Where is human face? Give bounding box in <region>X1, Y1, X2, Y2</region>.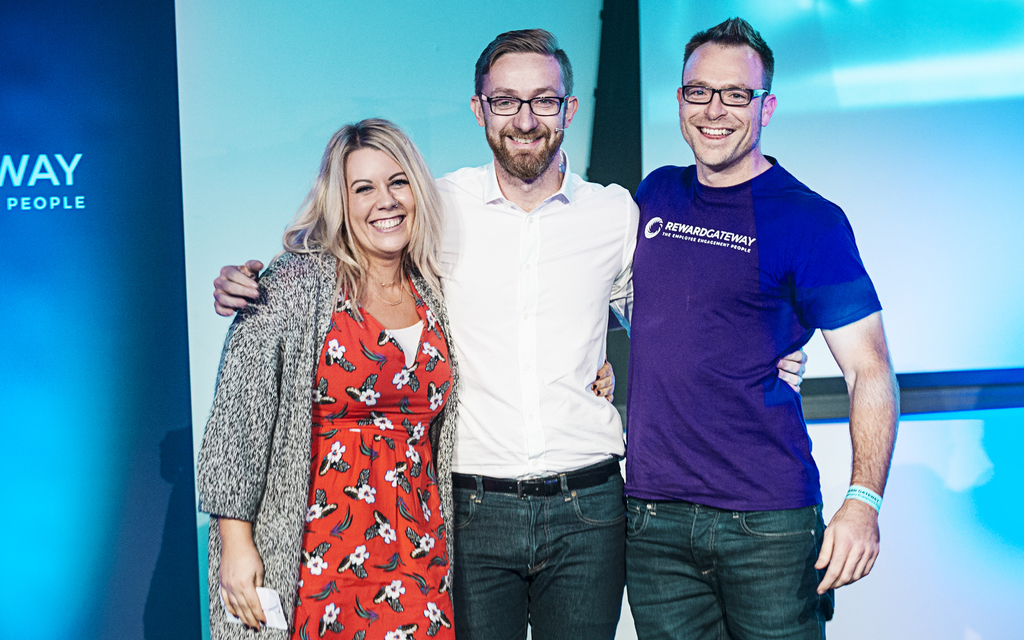
<region>479, 51, 571, 177</region>.
